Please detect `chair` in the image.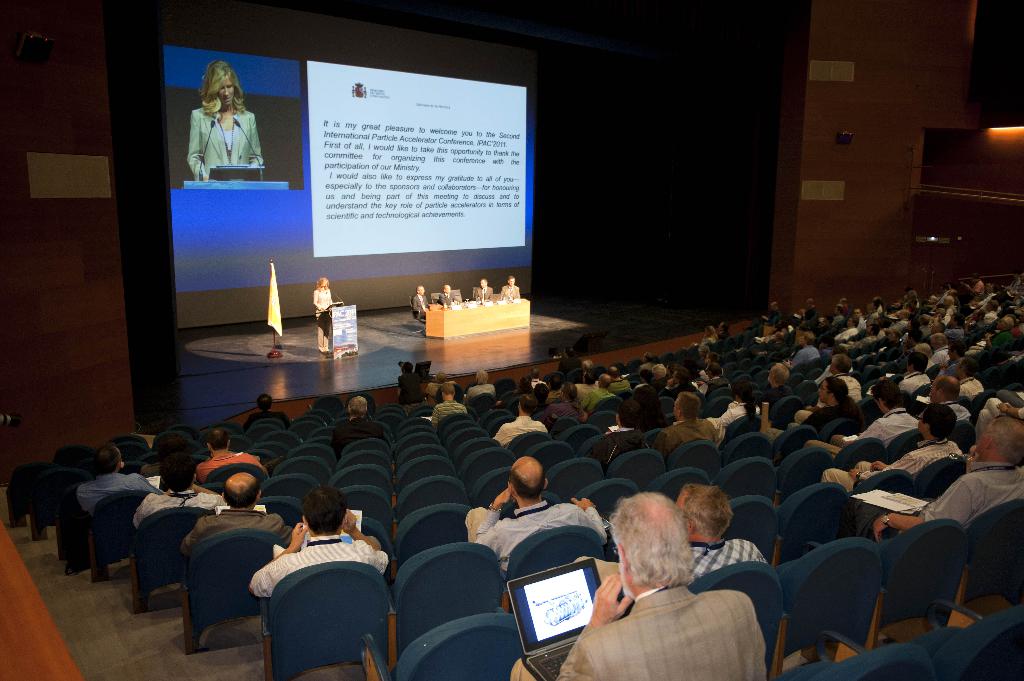
left=729, top=378, right=761, bottom=403.
